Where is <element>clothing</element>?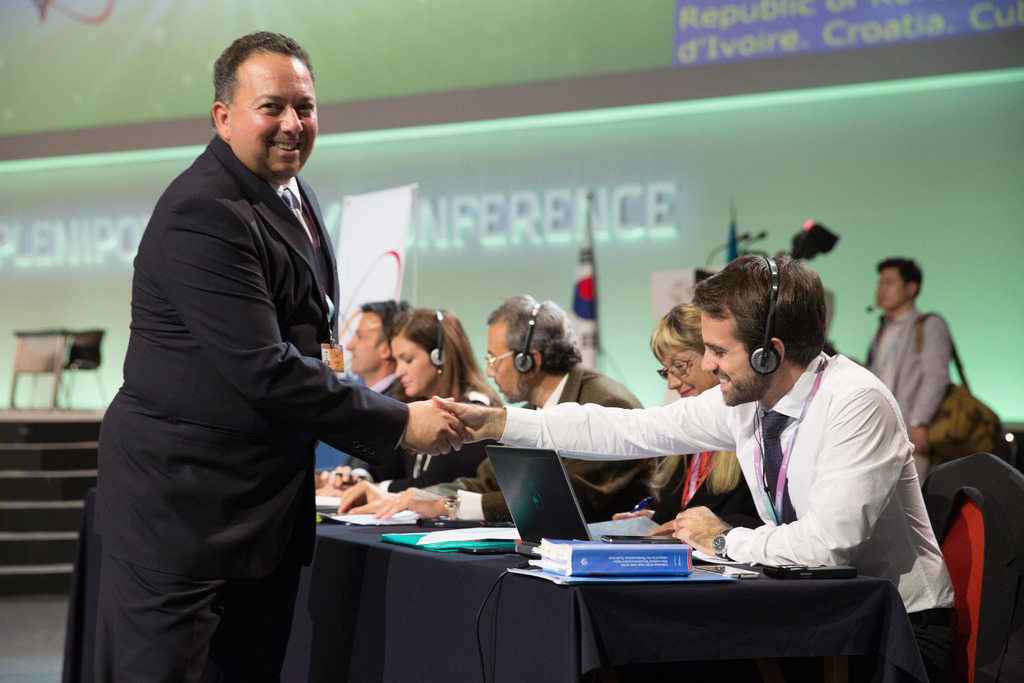
387:364:633:498.
